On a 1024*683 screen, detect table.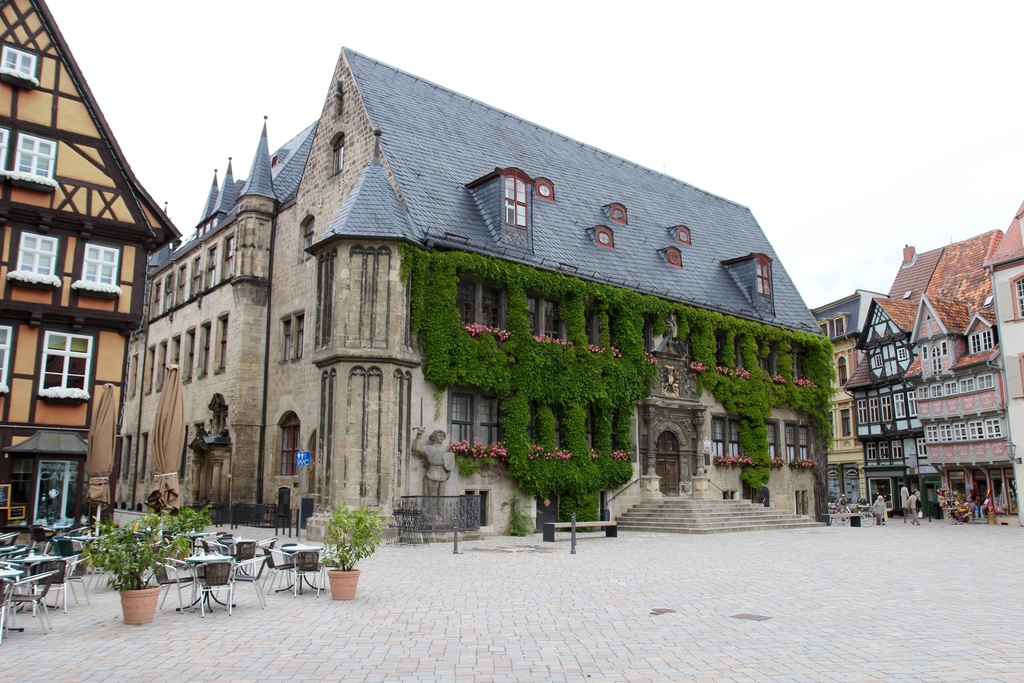
Rect(276, 547, 326, 591).
